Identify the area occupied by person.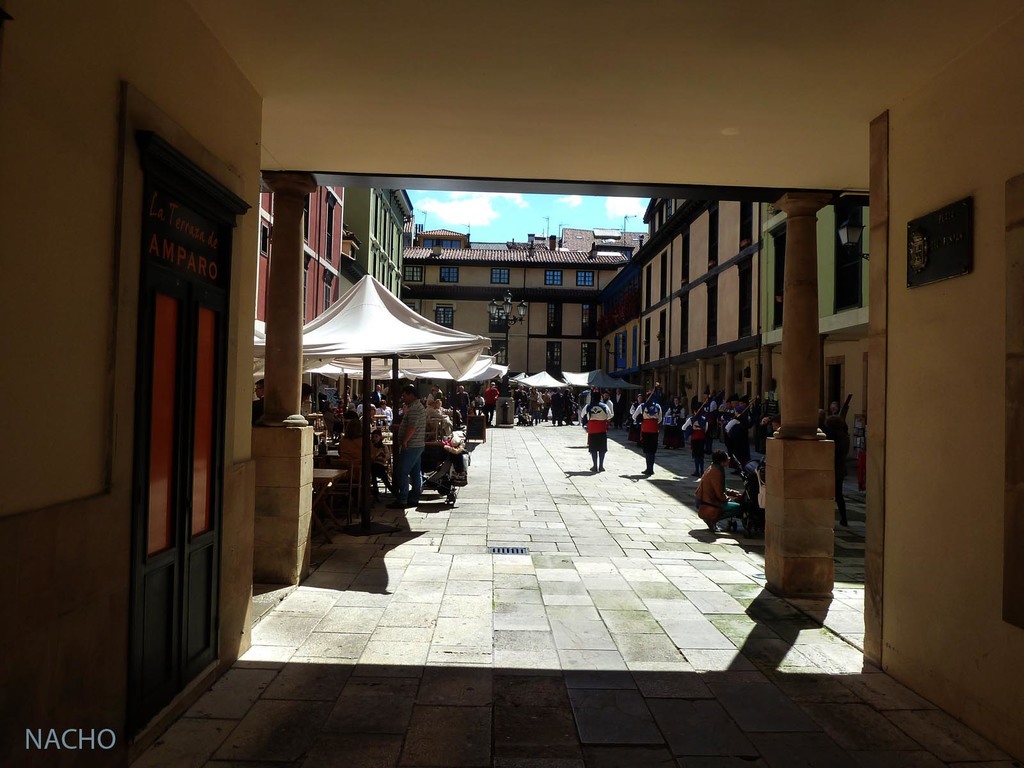
Area: 630/393/648/442.
